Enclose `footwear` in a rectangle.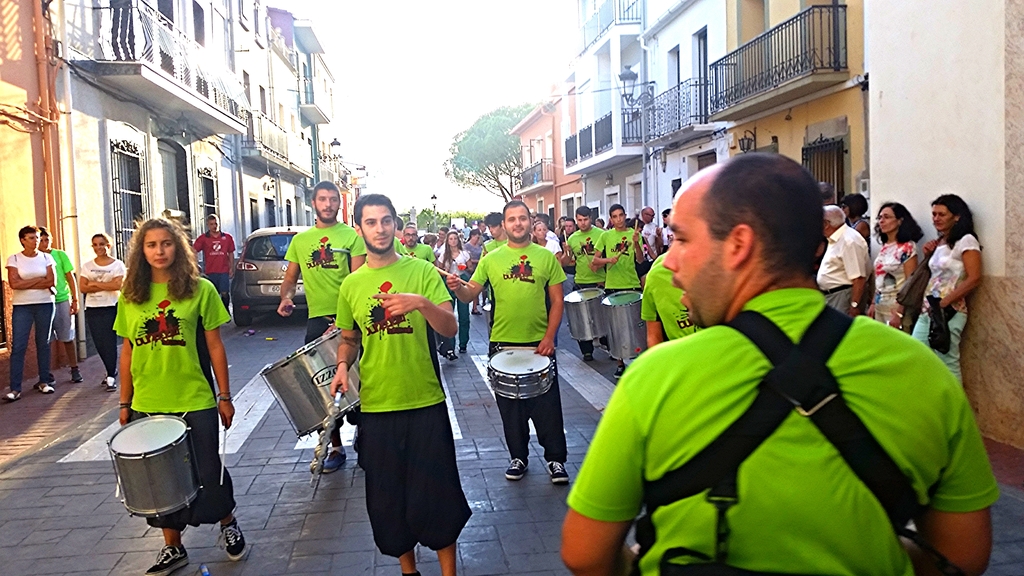
bbox=[106, 376, 116, 393].
